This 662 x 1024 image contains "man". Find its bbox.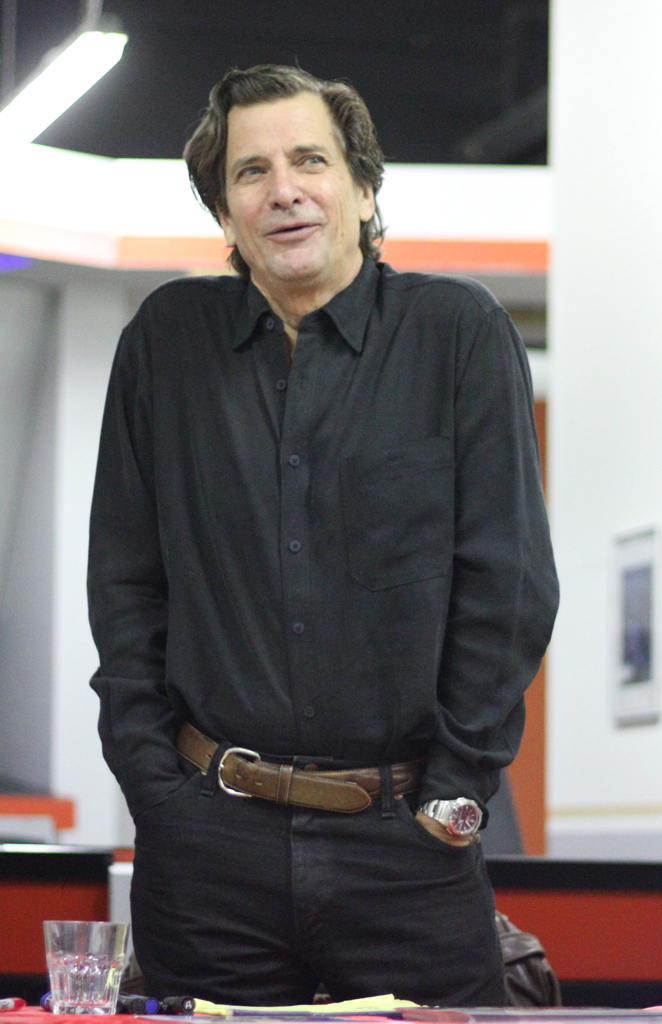
{"x1": 88, "y1": 63, "x2": 561, "y2": 1016}.
